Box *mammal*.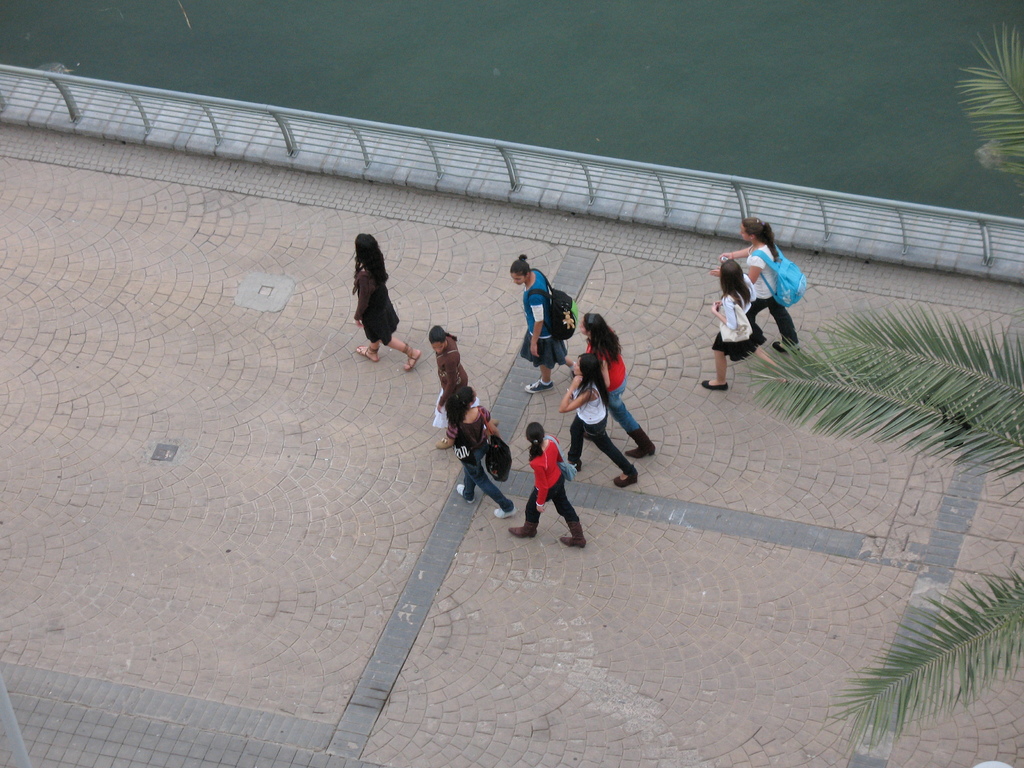
{"x1": 431, "y1": 325, "x2": 502, "y2": 449}.
